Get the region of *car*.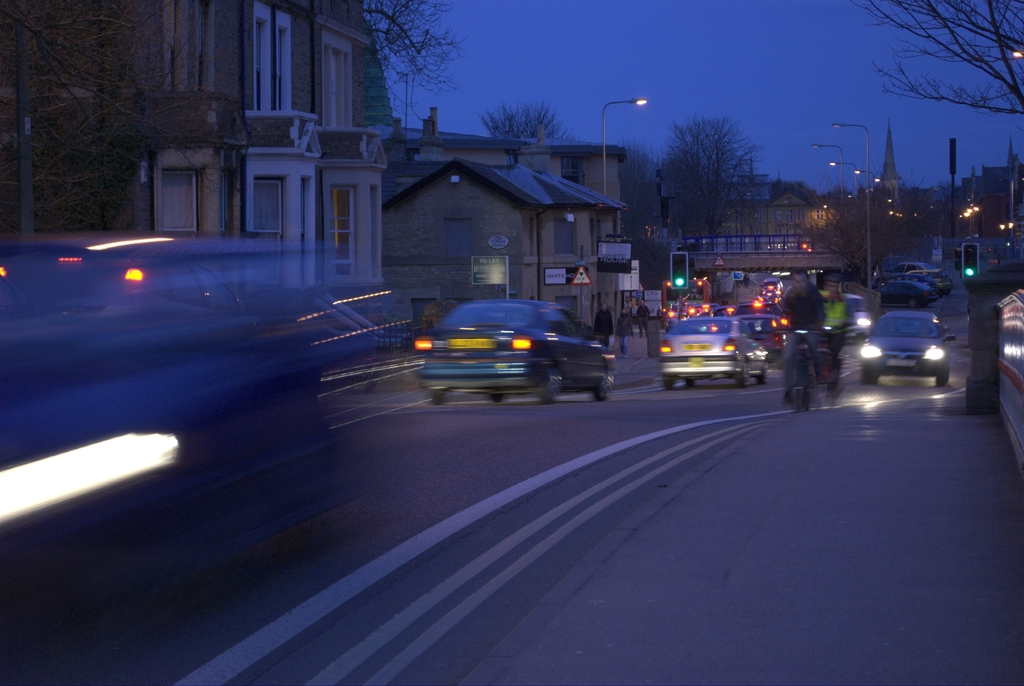
left=404, top=295, right=616, bottom=410.
